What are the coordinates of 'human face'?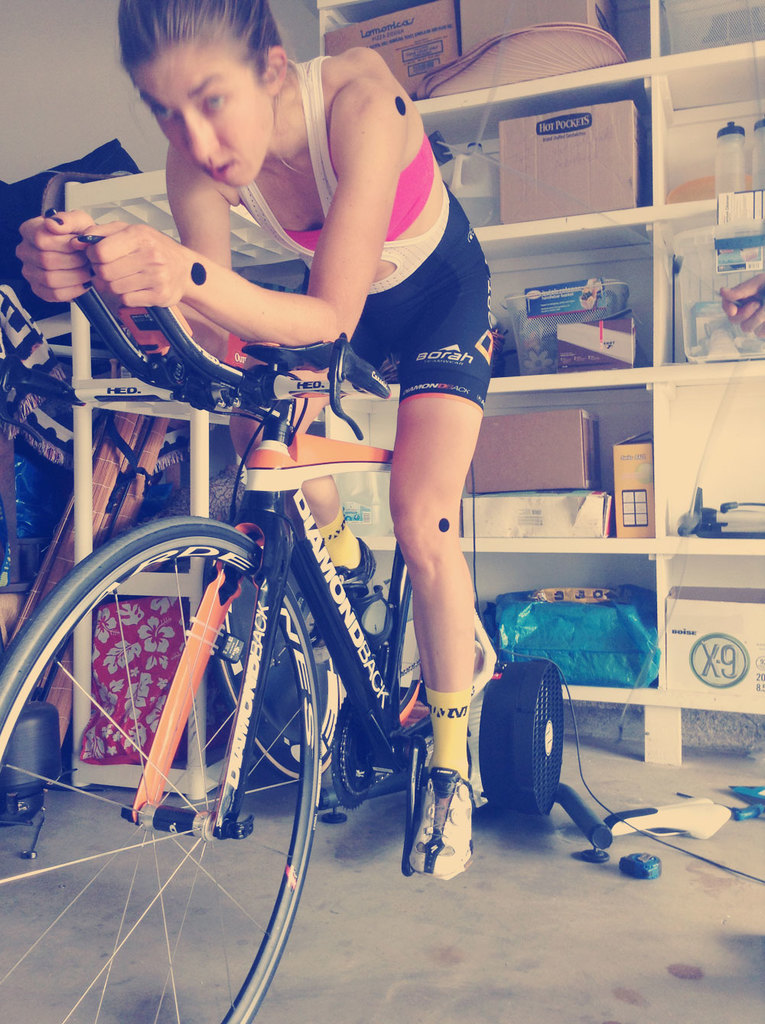
134, 38, 271, 183.
